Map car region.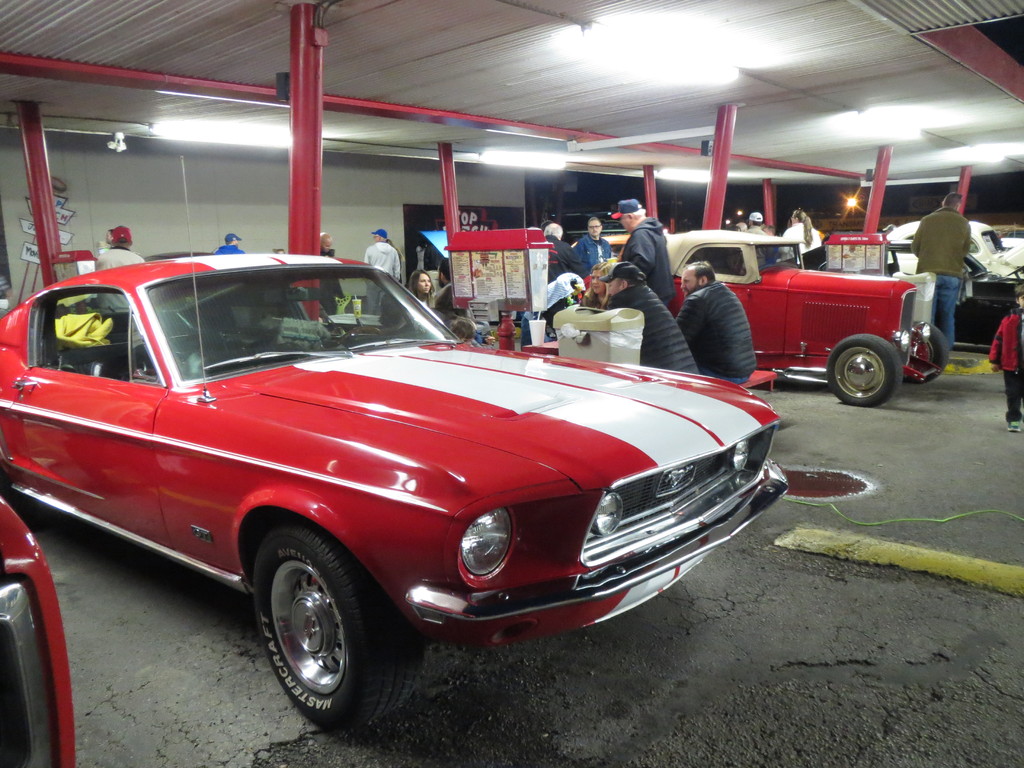
Mapped to (657, 225, 952, 407).
